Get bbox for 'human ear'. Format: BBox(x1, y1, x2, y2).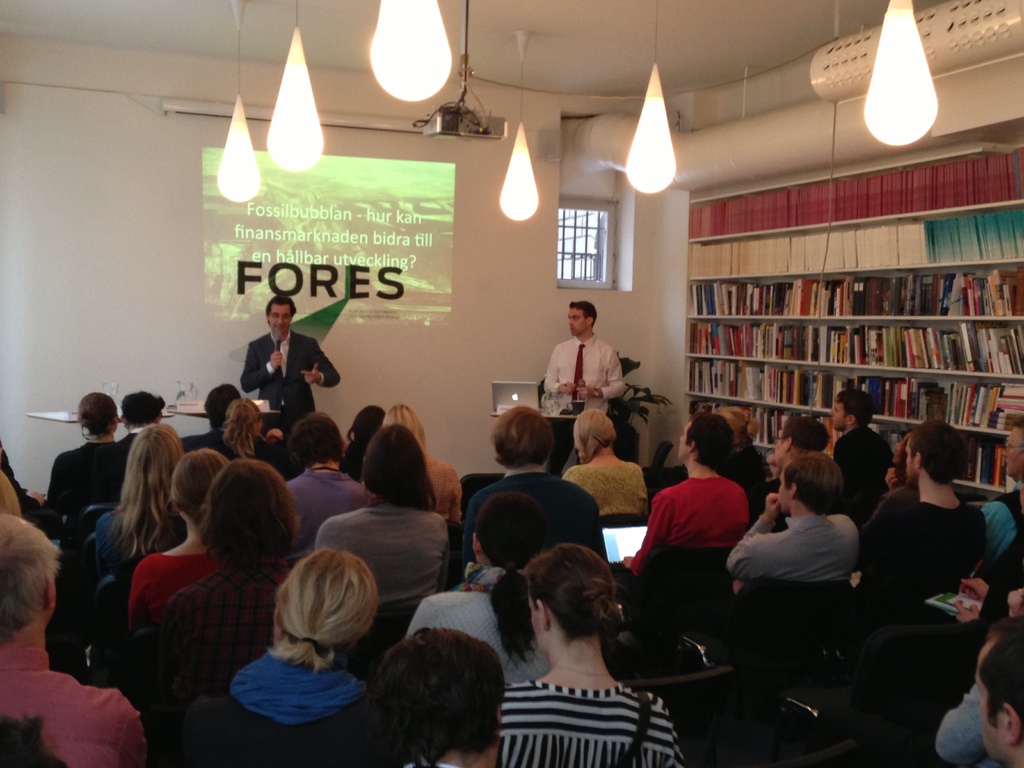
BBox(847, 415, 852, 426).
